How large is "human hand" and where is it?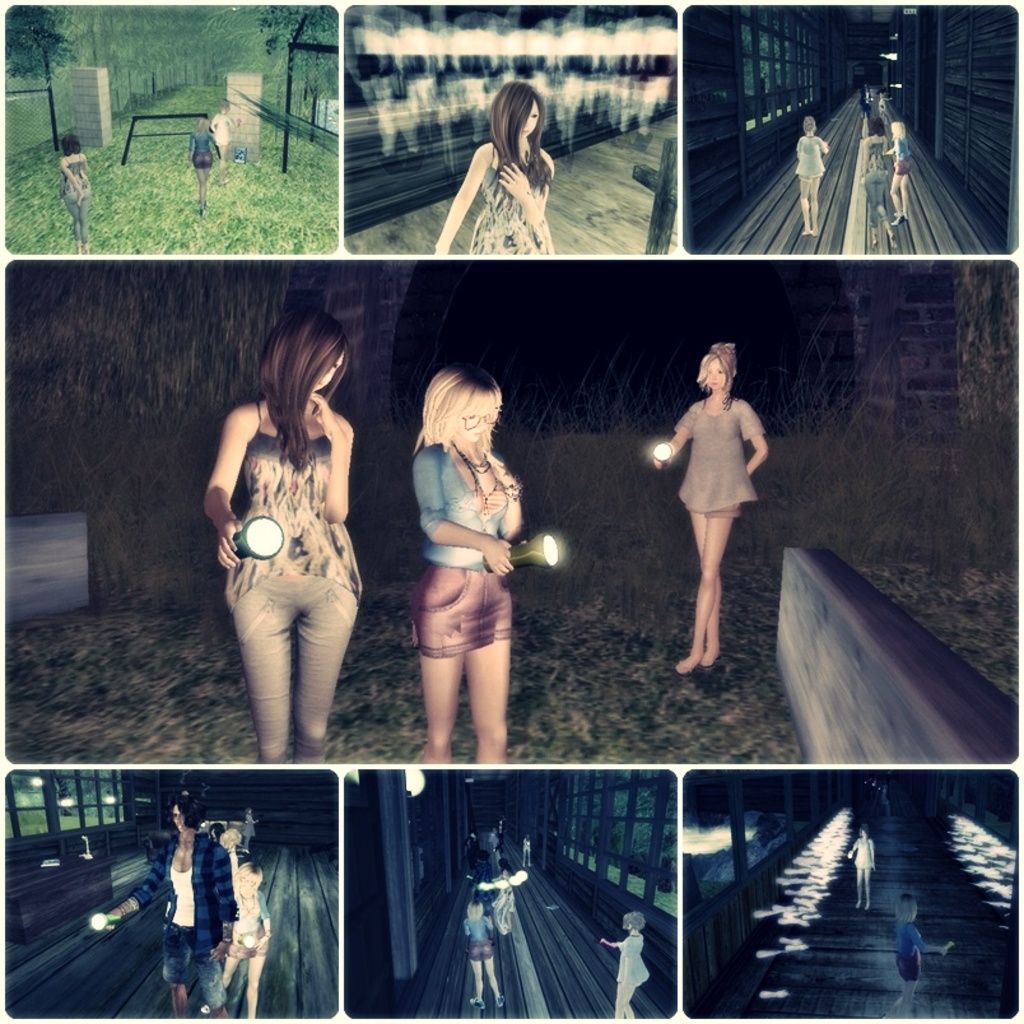
Bounding box: select_region(853, 169, 866, 187).
